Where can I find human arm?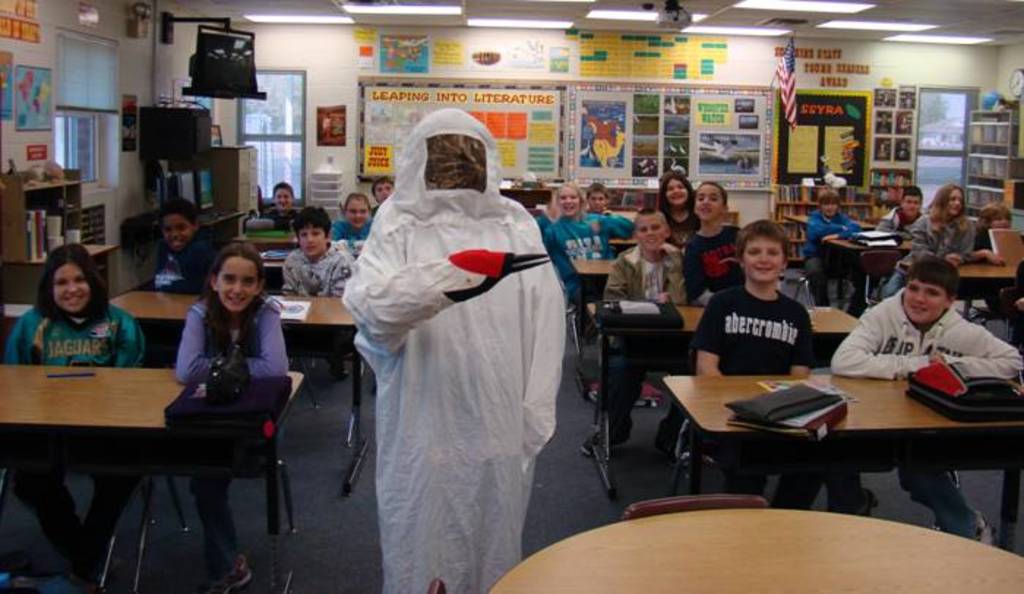
You can find it at 677 237 718 306.
